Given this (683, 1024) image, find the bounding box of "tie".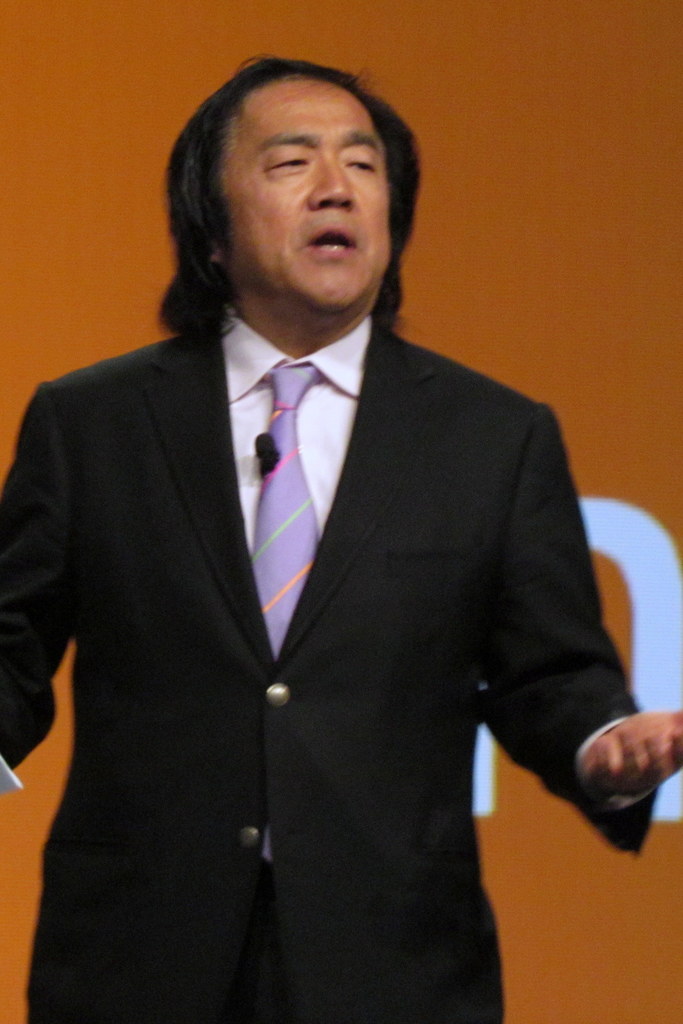
crop(248, 360, 323, 860).
